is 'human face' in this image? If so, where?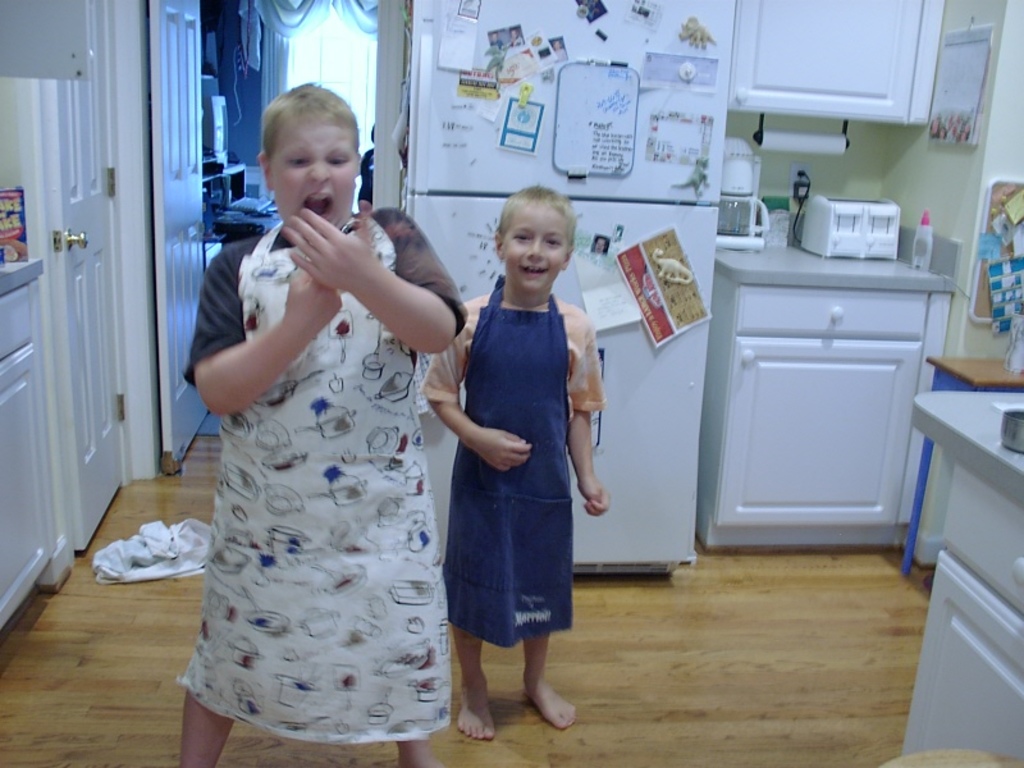
Yes, at left=270, top=120, right=358, bottom=228.
